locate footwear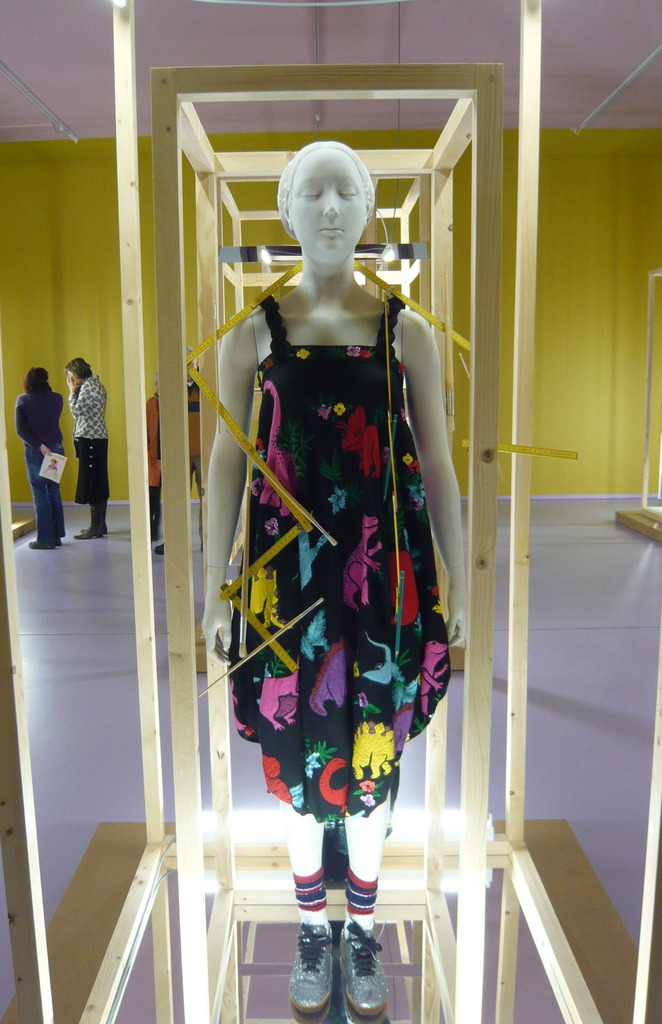
(x1=322, y1=922, x2=394, y2=1019)
